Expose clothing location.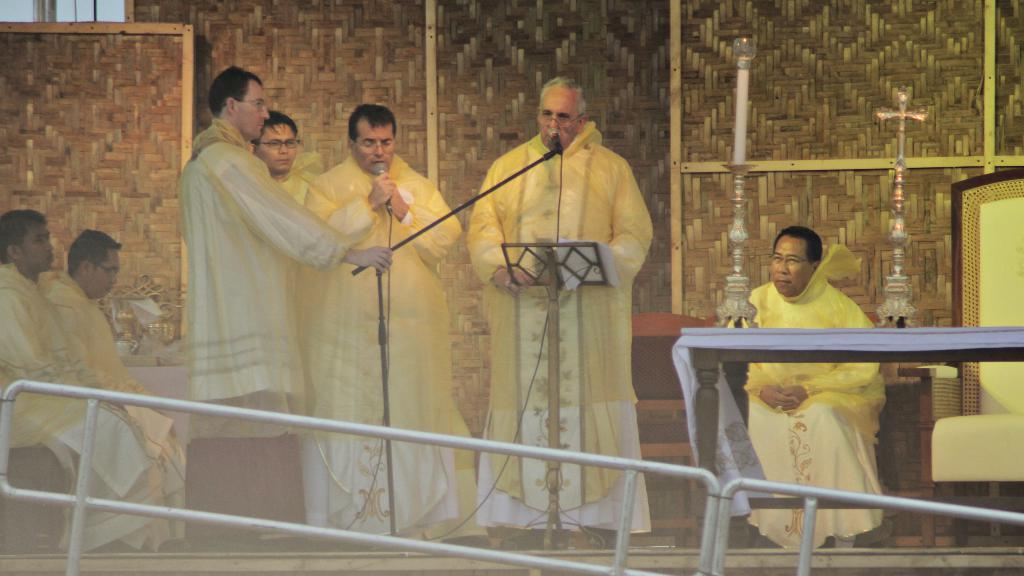
Exposed at 180/113/365/540.
